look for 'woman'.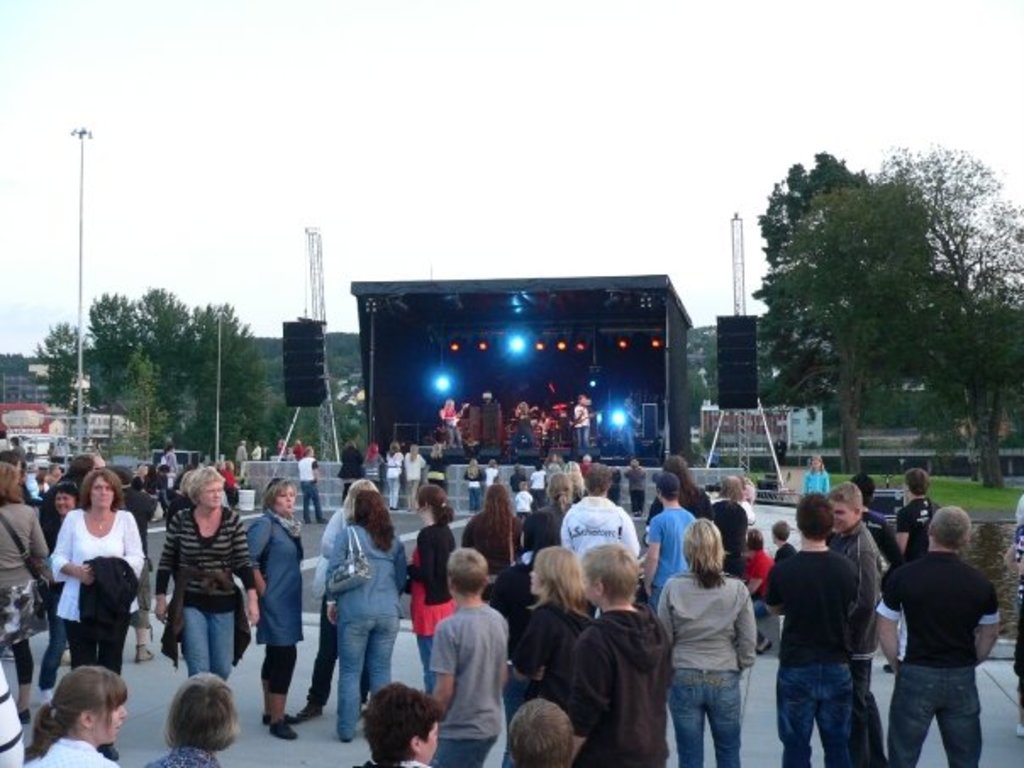
Found: bbox=(1012, 493, 1022, 734).
